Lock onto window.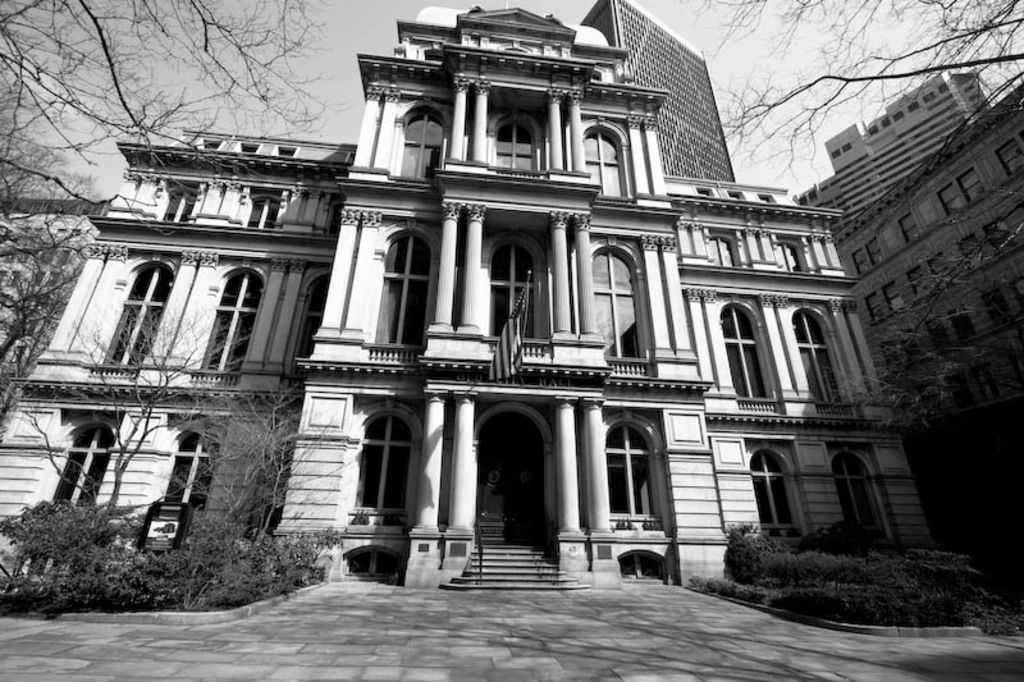
Locked: rect(379, 232, 417, 351).
